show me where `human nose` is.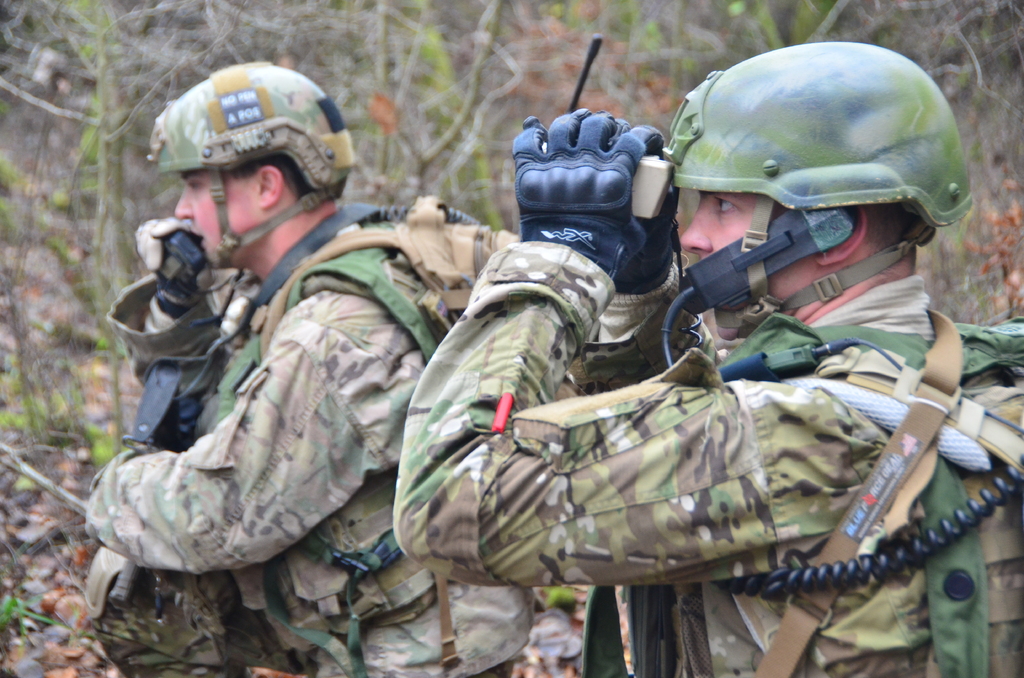
`human nose` is at <bbox>169, 186, 196, 219</bbox>.
